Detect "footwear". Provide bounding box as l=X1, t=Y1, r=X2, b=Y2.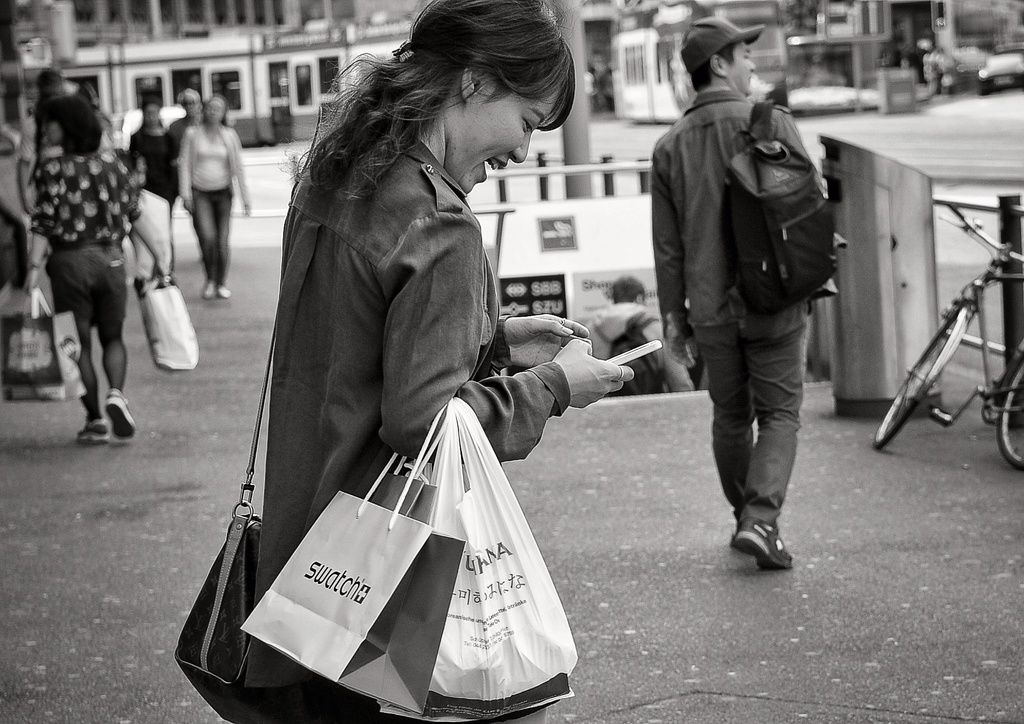
l=76, t=422, r=110, b=442.
